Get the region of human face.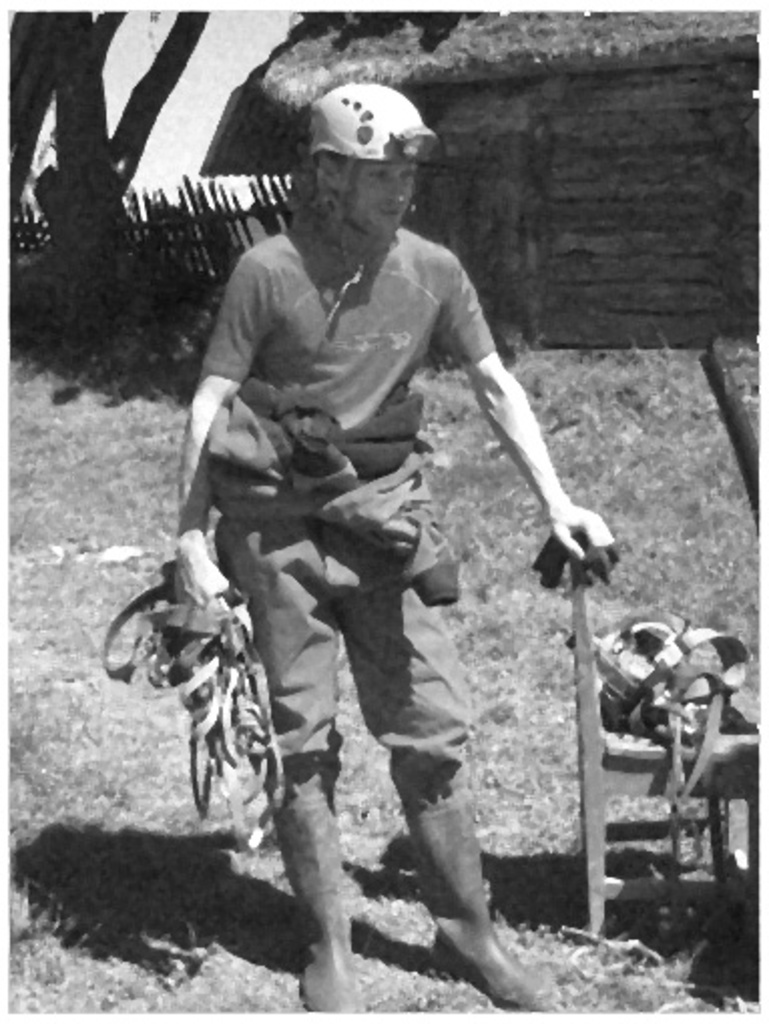
select_region(337, 167, 414, 243).
